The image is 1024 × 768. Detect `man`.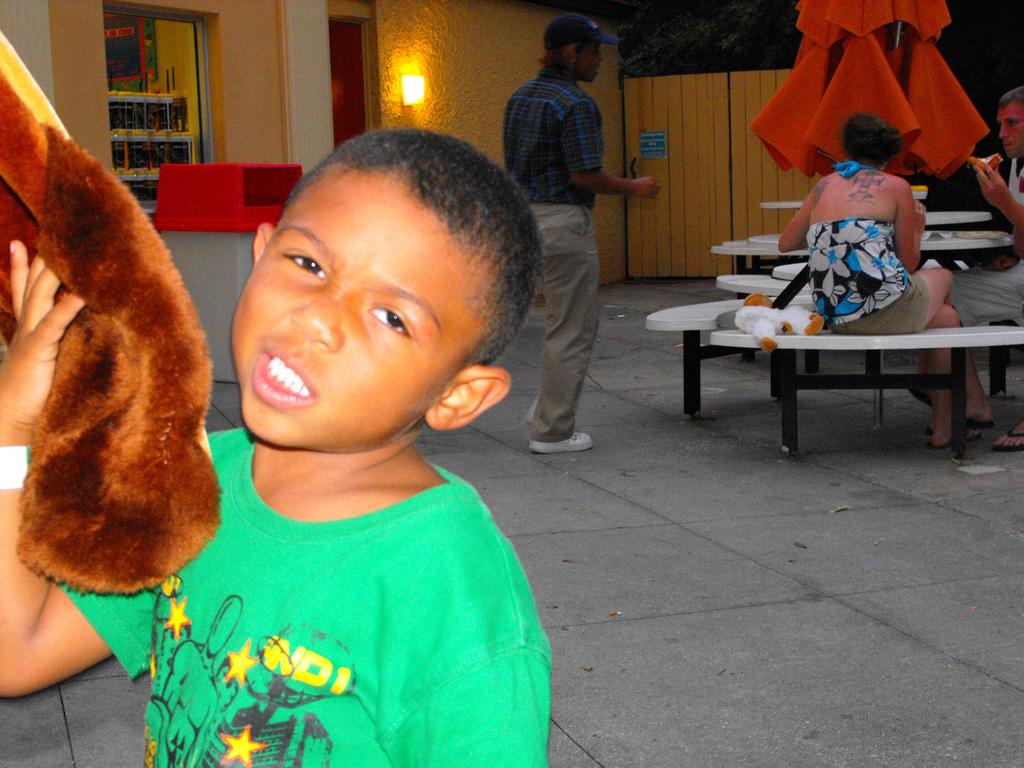
Detection: locate(954, 86, 1023, 456).
